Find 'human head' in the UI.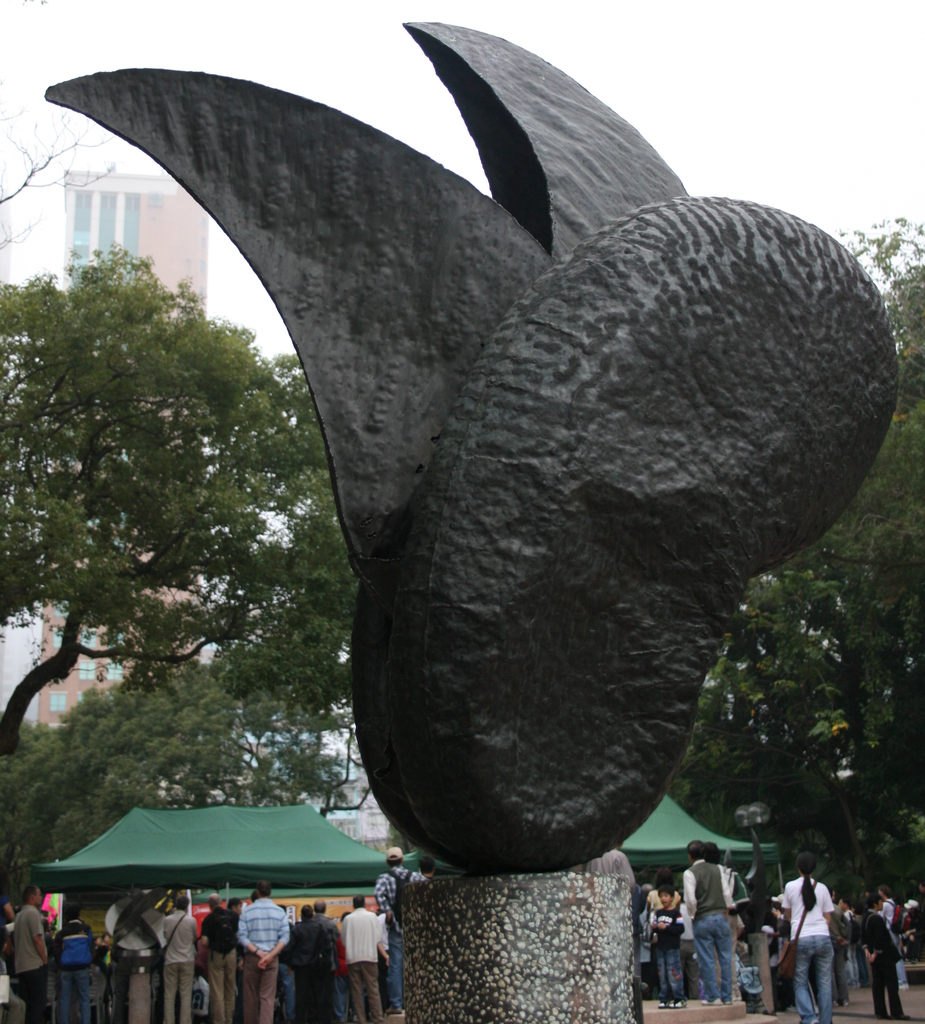
UI element at BBox(854, 896, 872, 915).
